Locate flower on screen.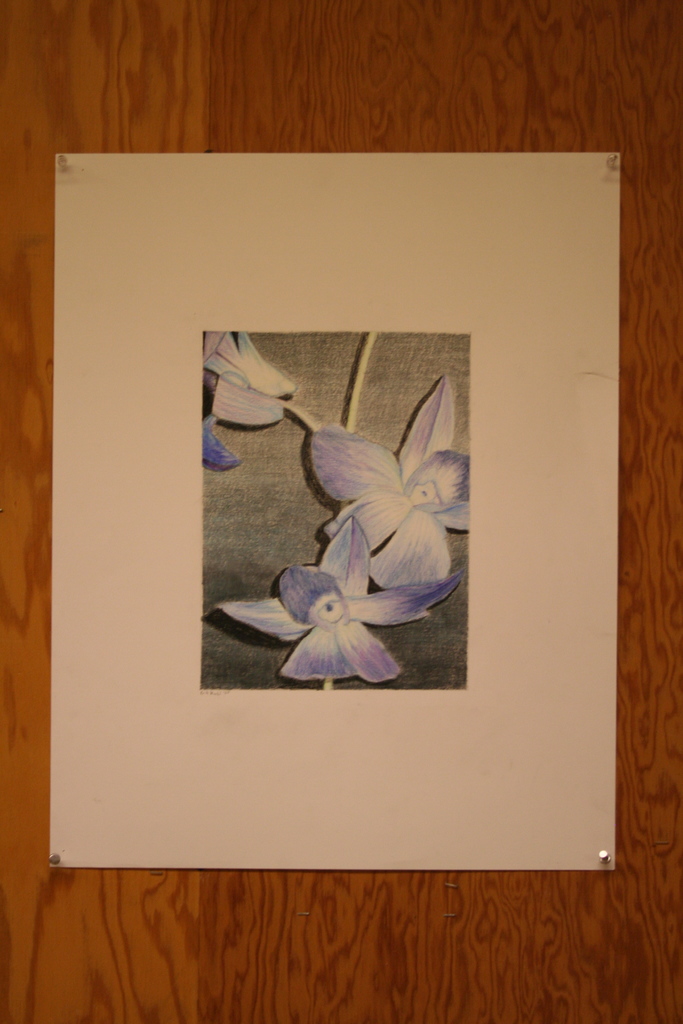
On screen at box(198, 326, 303, 481).
